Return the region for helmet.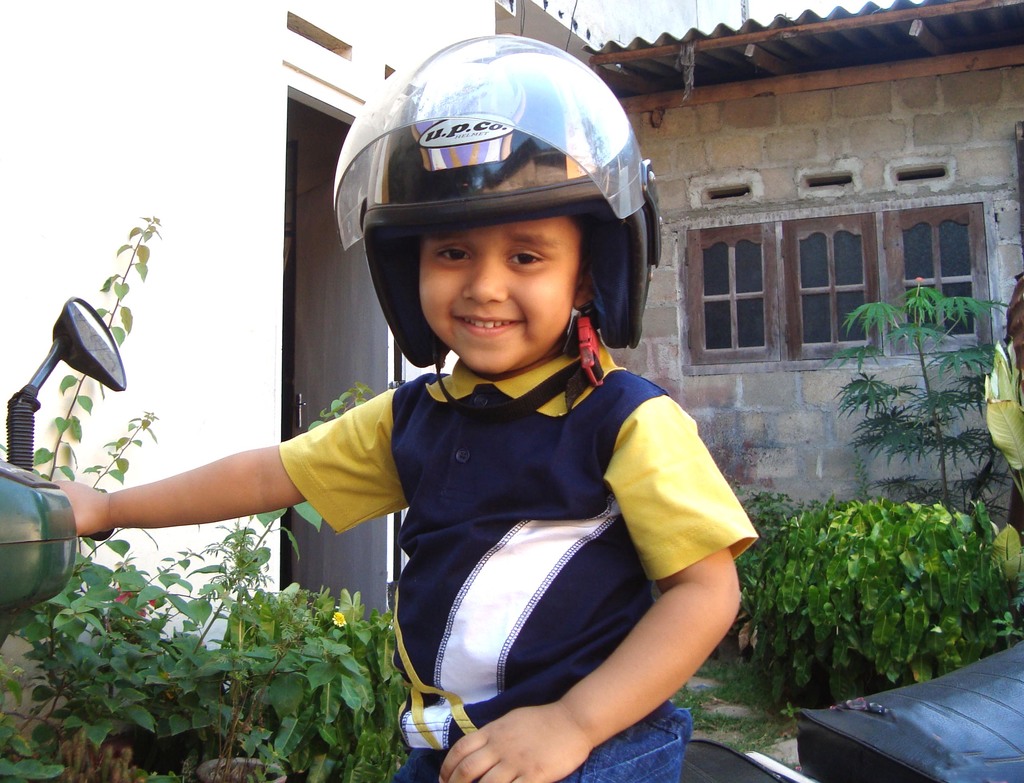
332:35:664:421.
